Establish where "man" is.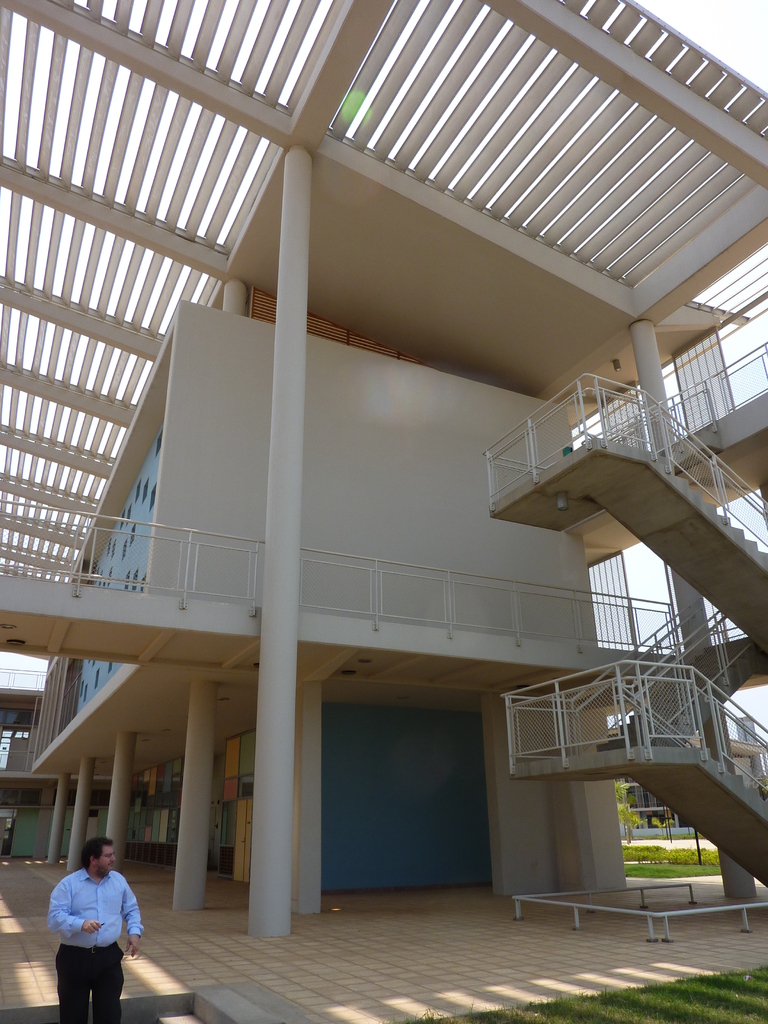
Established at box(38, 844, 142, 1011).
